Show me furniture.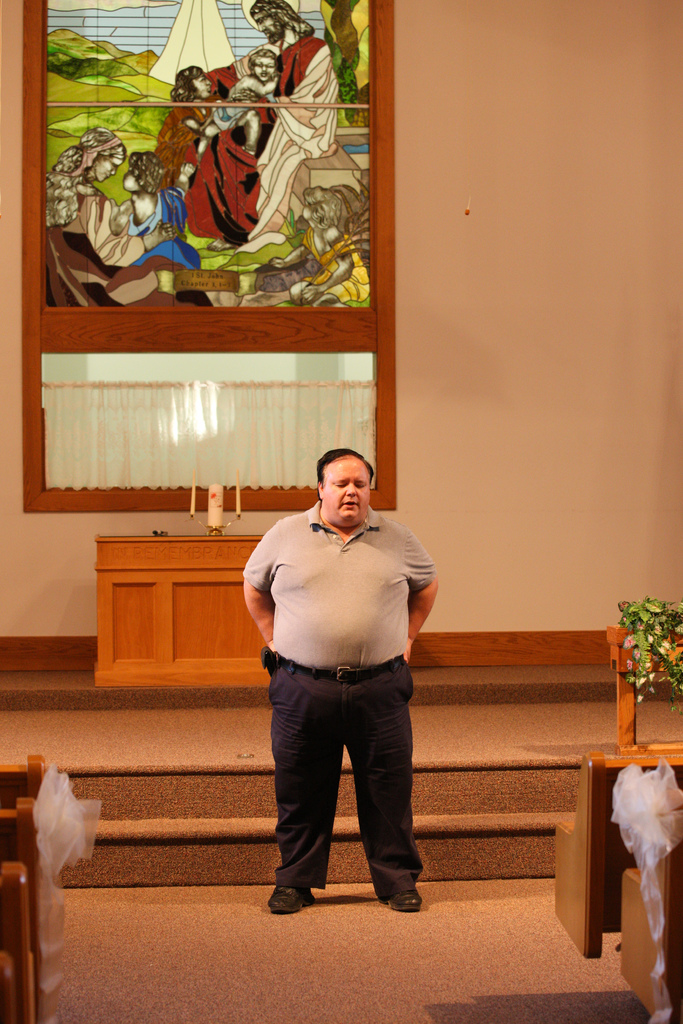
furniture is here: {"x1": 621, "y1": 843, "x2": 682, "y2": 1023}.
